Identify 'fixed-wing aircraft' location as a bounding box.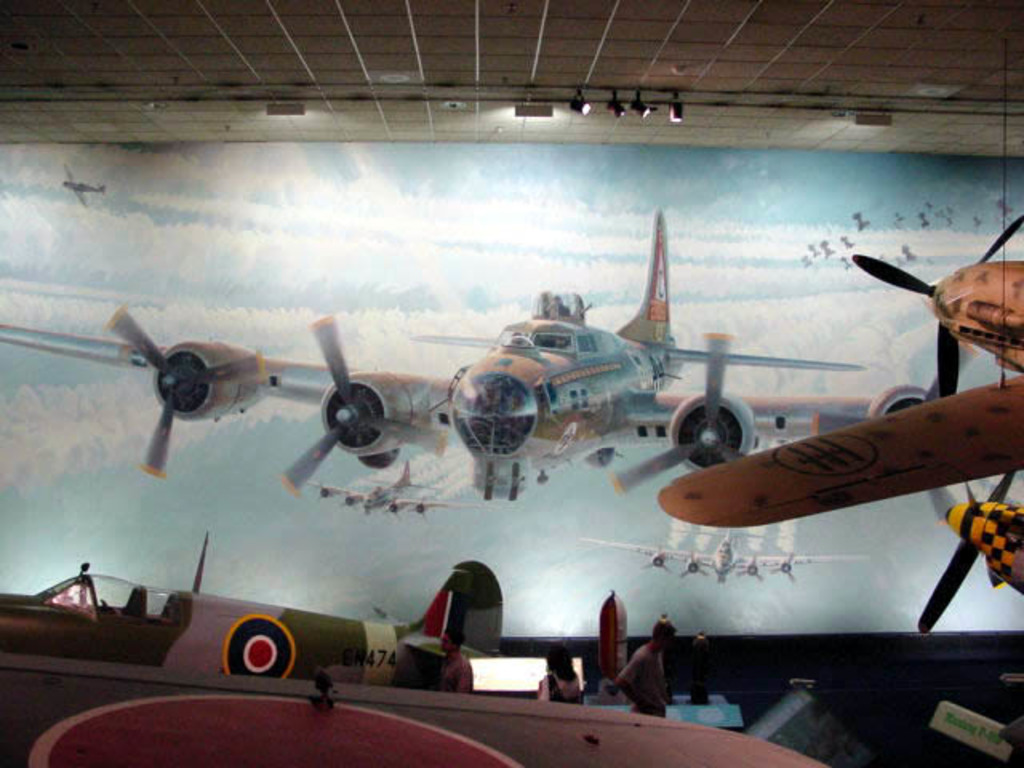
x1=912, y1=440, x2=1022, y2=635.
